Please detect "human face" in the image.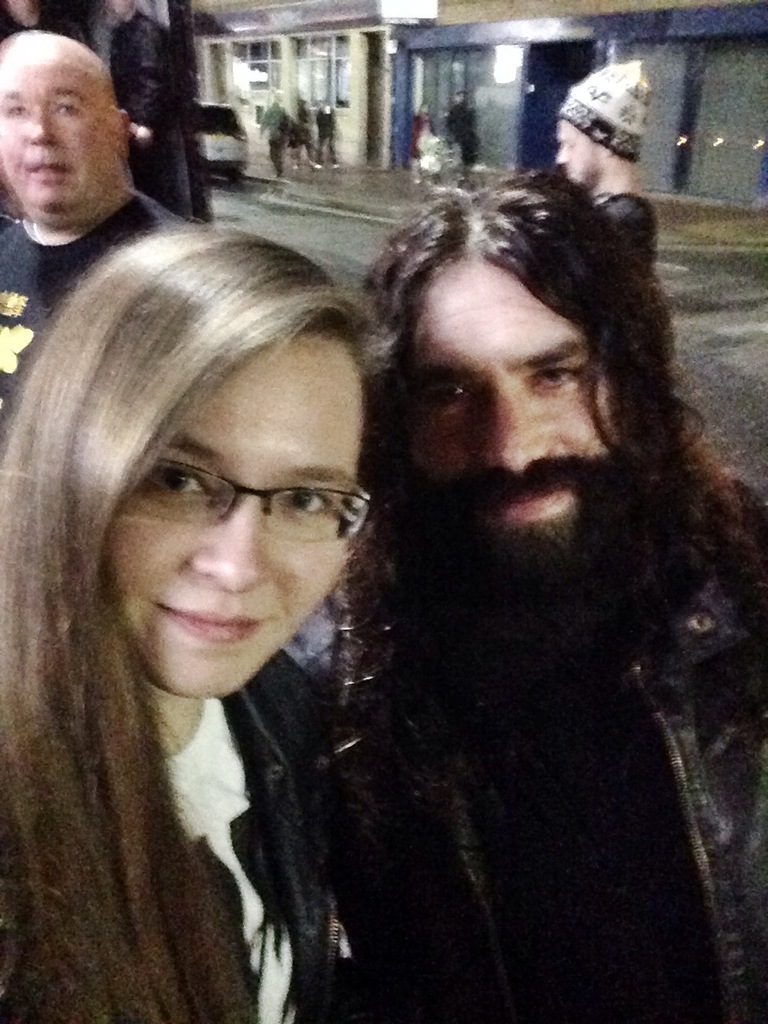
{"x1": 558, "y1": 128, "x2": 606, "y2": 185}.
